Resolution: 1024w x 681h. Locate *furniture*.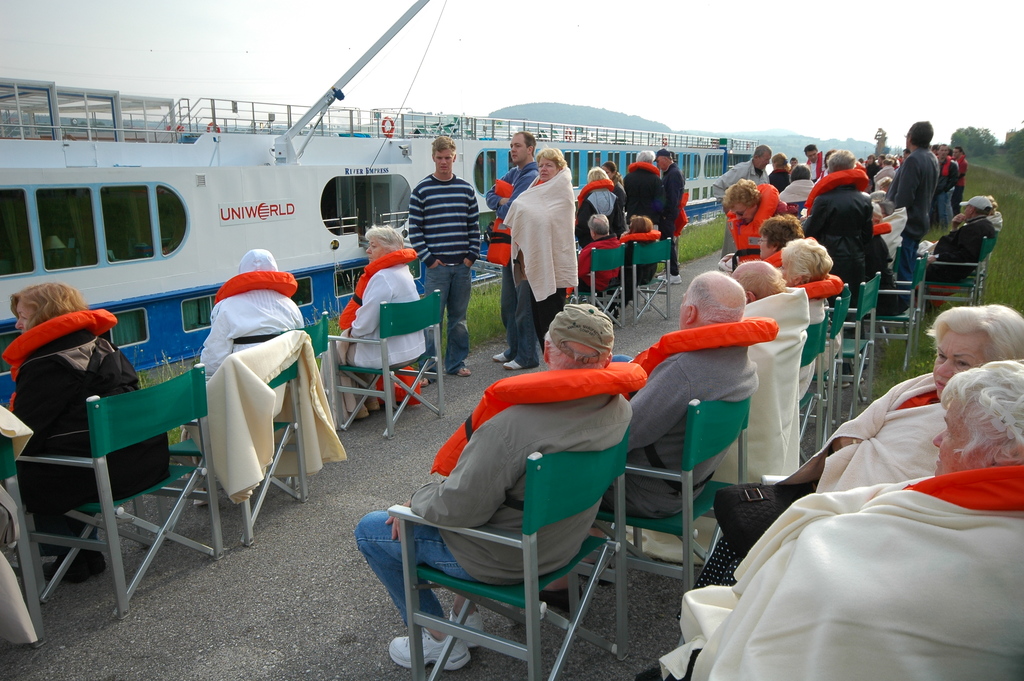
BBox(630, 243, 671, 327).
